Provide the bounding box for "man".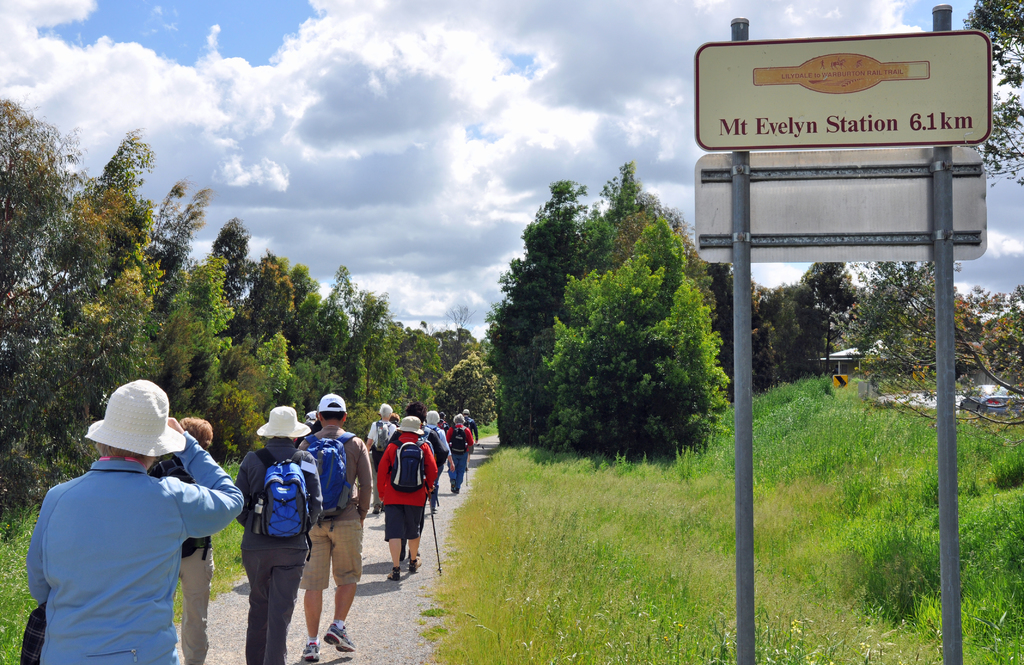
369, 403, 397, 514.
